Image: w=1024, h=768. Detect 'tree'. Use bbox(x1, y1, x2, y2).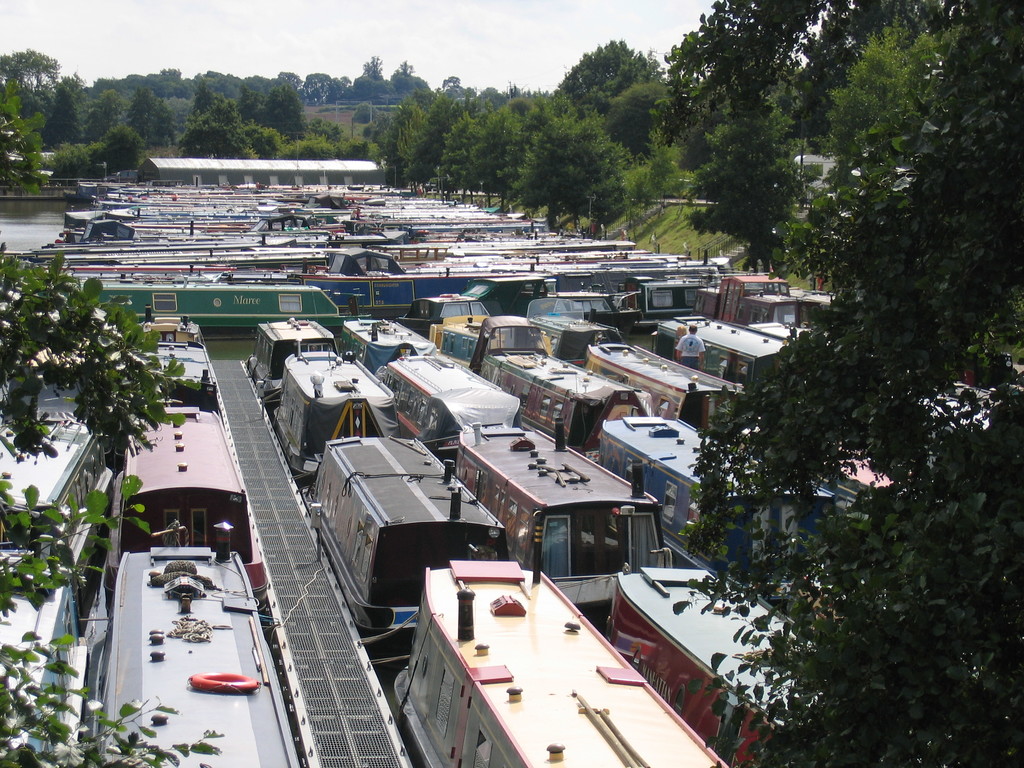
bbox(685, 0, 1023, 767).
